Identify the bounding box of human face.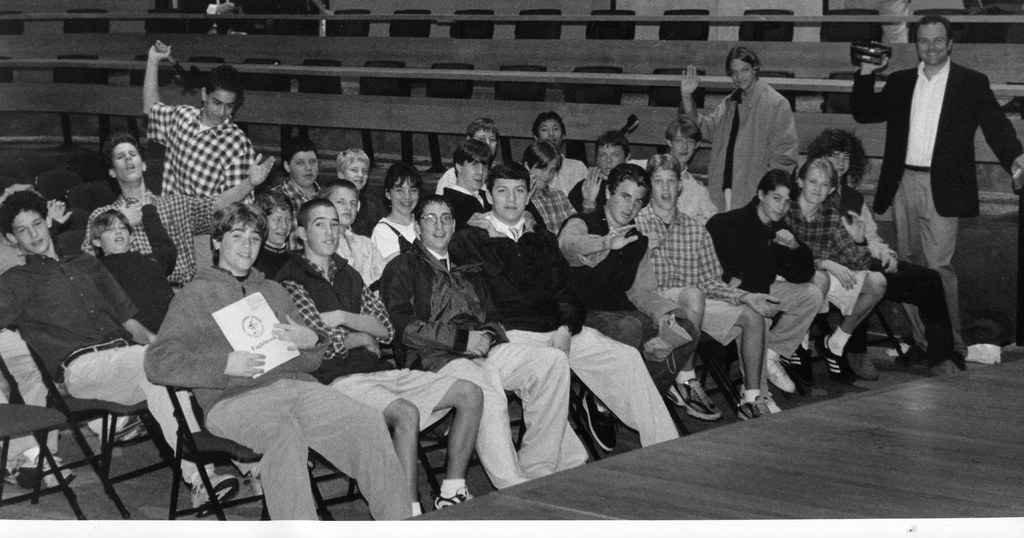
bbox=[264, 206, 292, 245].
